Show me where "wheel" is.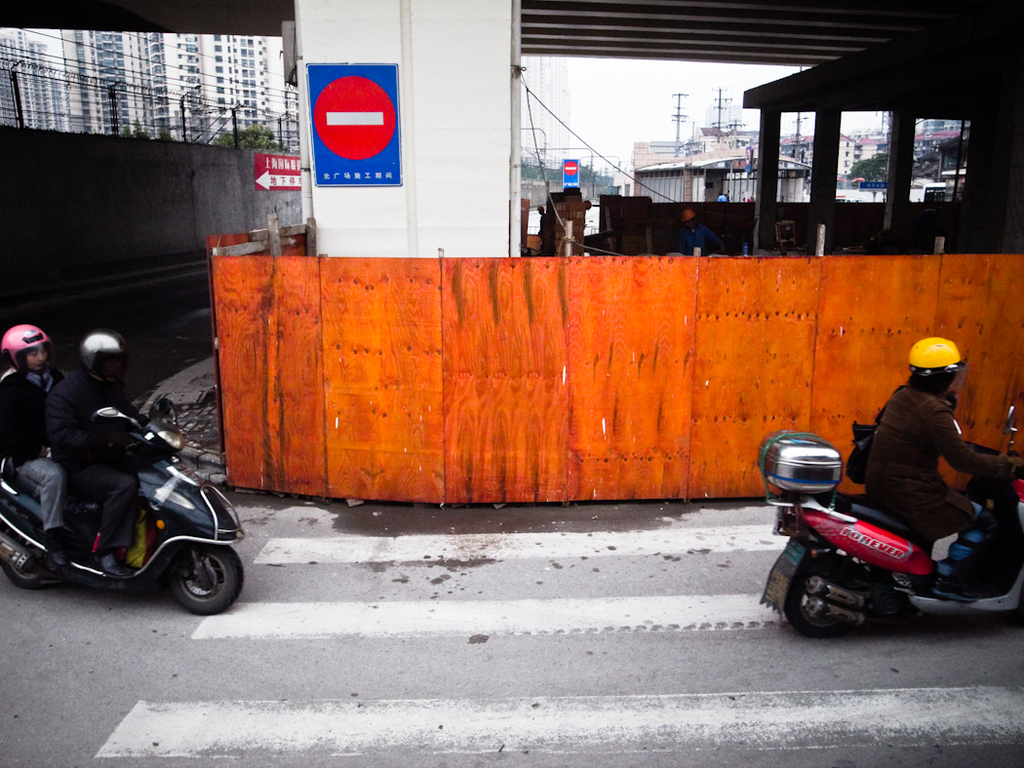
"wheel" is at detection(784, 562, 860, 640).
